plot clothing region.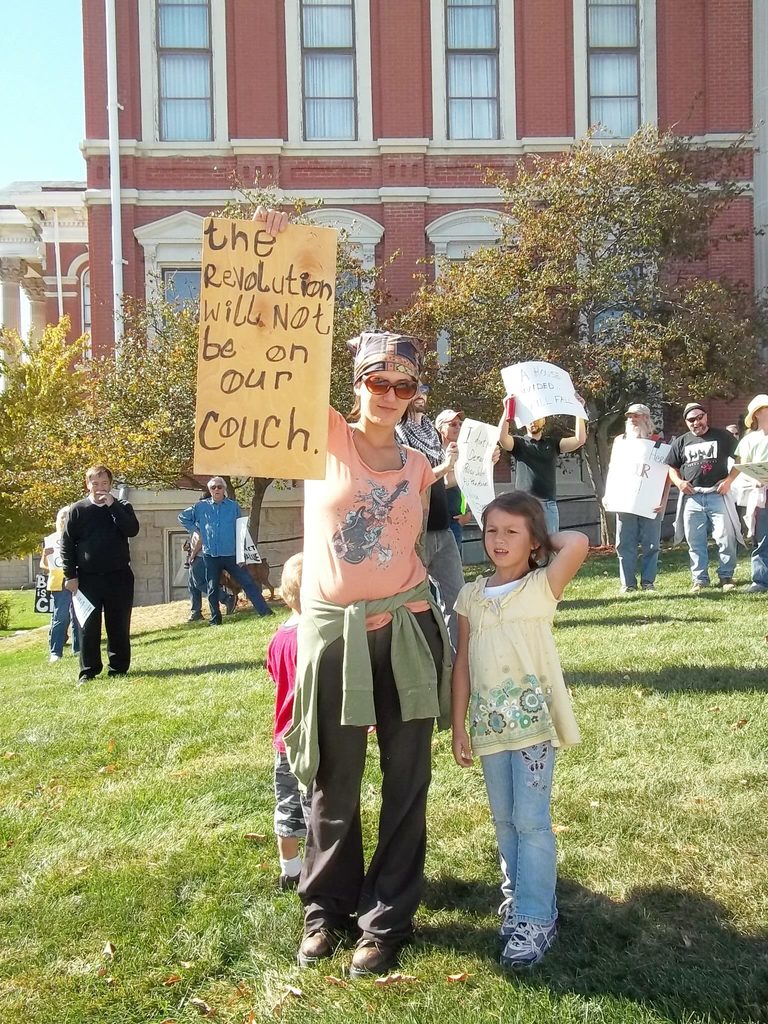
Plotted at <region>617, 431, 657, 579</region>.
